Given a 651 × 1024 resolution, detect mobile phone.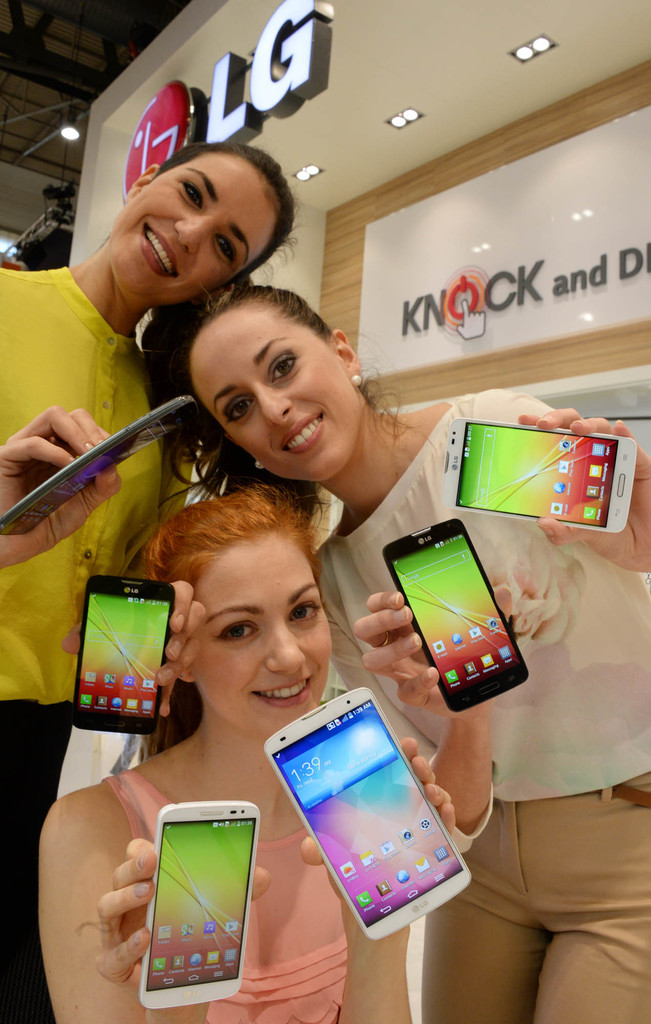
{"left": 375, "top": 518, "right": 530, "bottom": 717}.
